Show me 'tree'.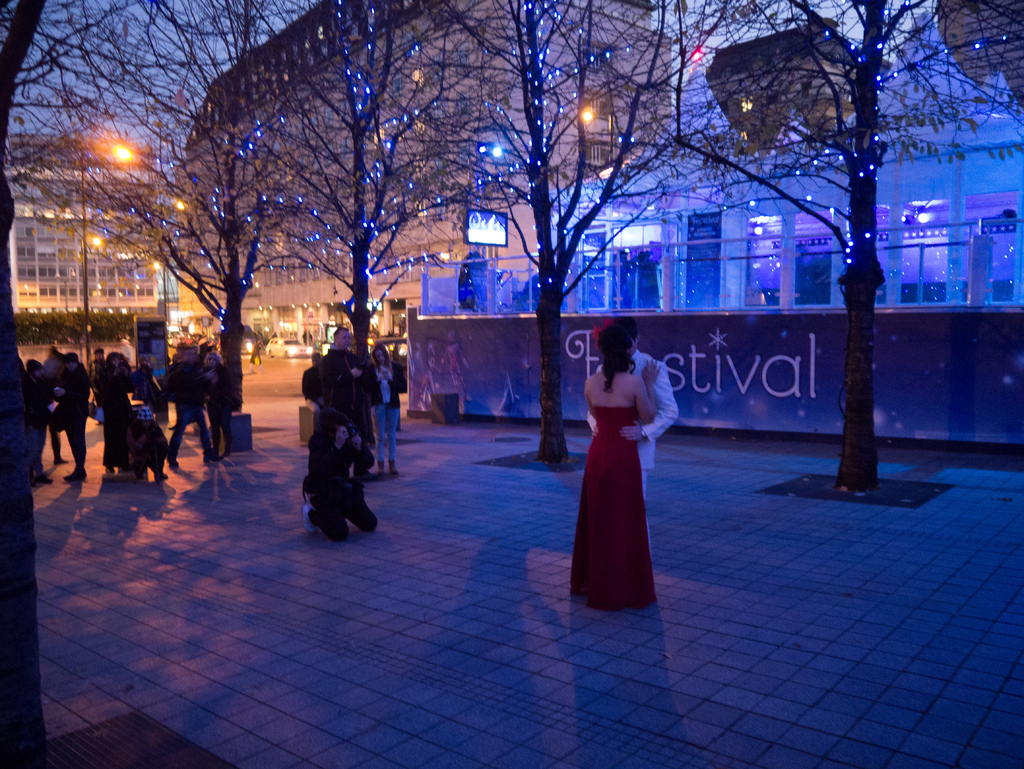
'tree' is here: 0 0 325 408.
